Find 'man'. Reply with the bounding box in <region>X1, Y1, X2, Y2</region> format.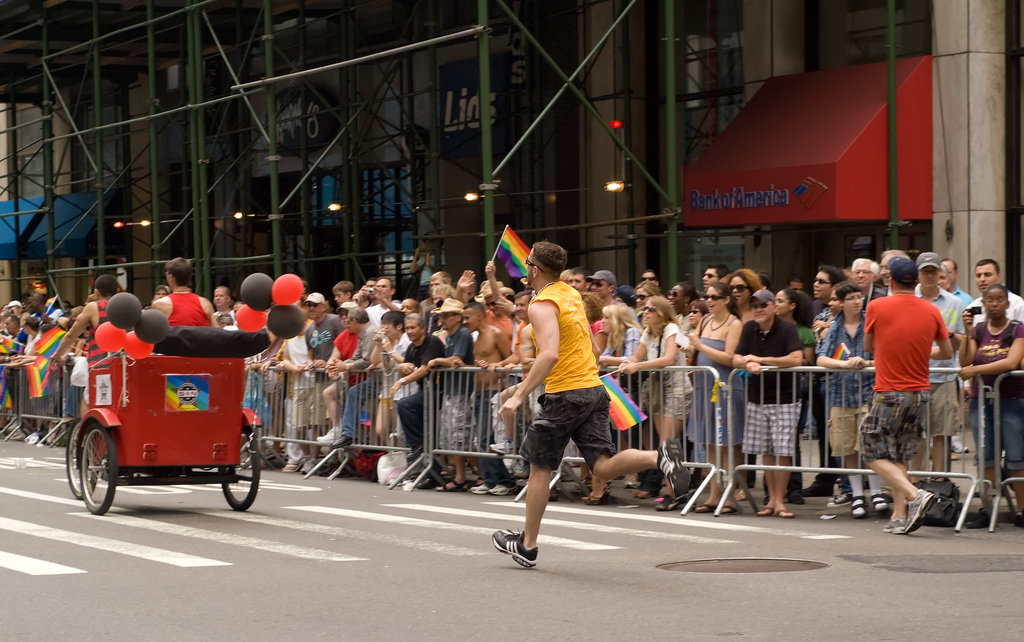
<region>911, 250, 966, 481</region>.
